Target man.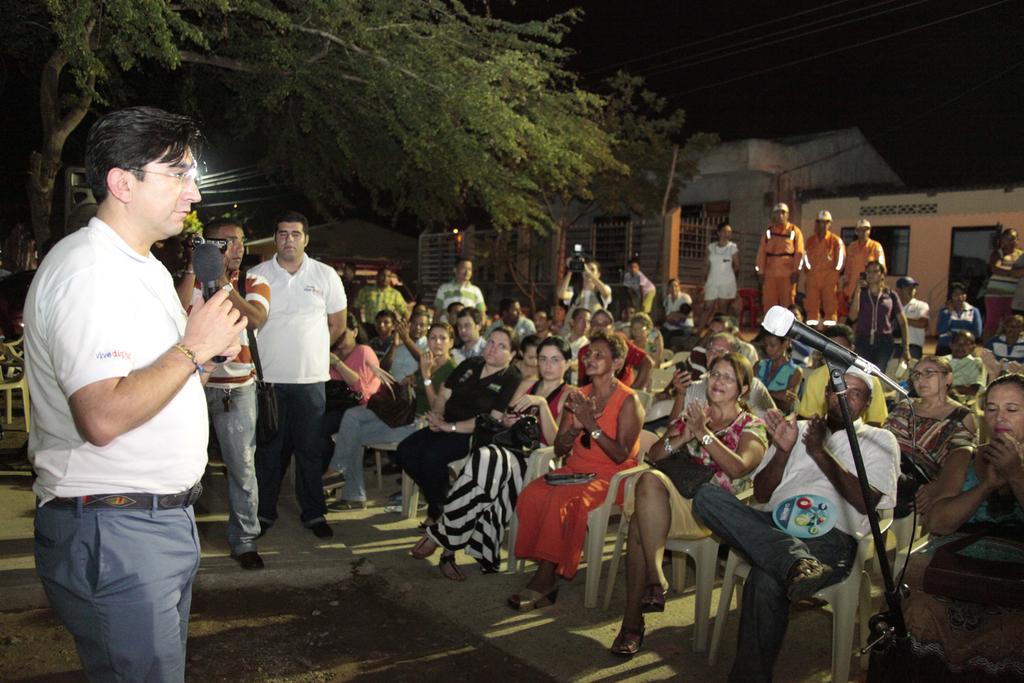
Target region: [left=576, top=308, right=650, bottom=395].
